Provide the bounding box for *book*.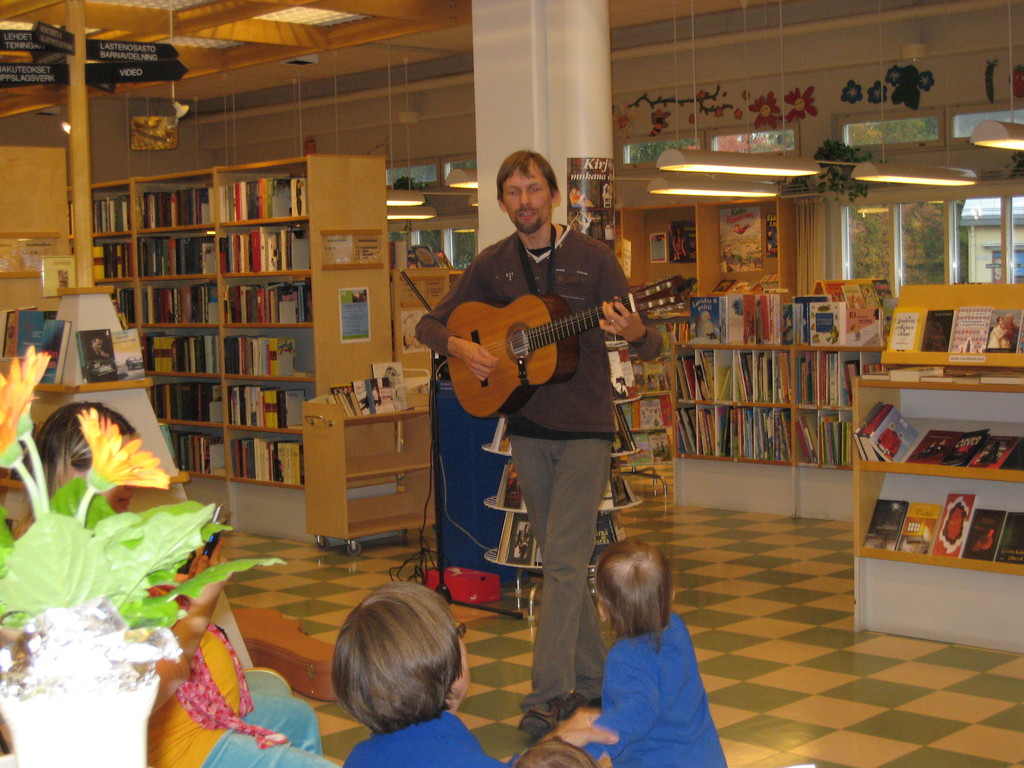
[x1=898, y1=504, x2=939, y2=552].
